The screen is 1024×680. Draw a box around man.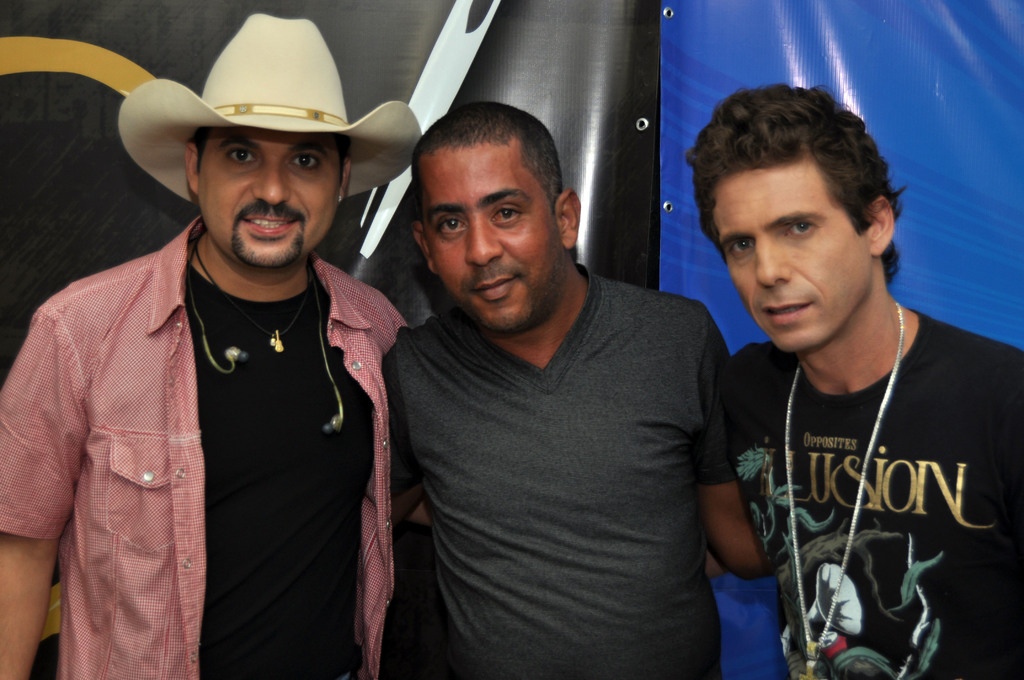
locate(0, 6, 430, 679).
